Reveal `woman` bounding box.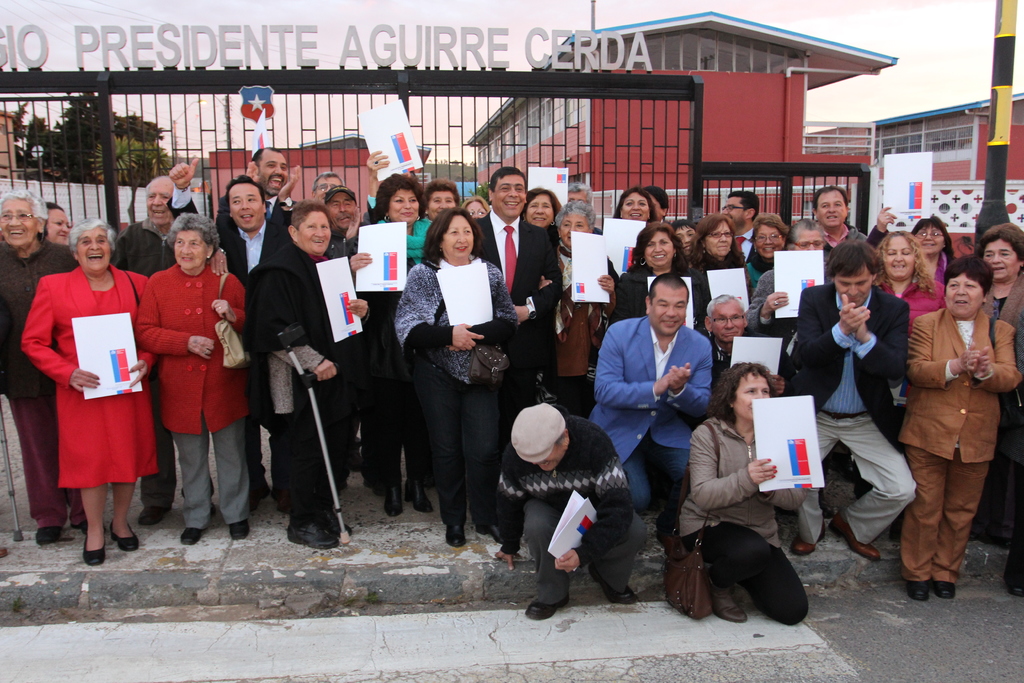
Revealed: bbox(677, 359, 808, 628).
